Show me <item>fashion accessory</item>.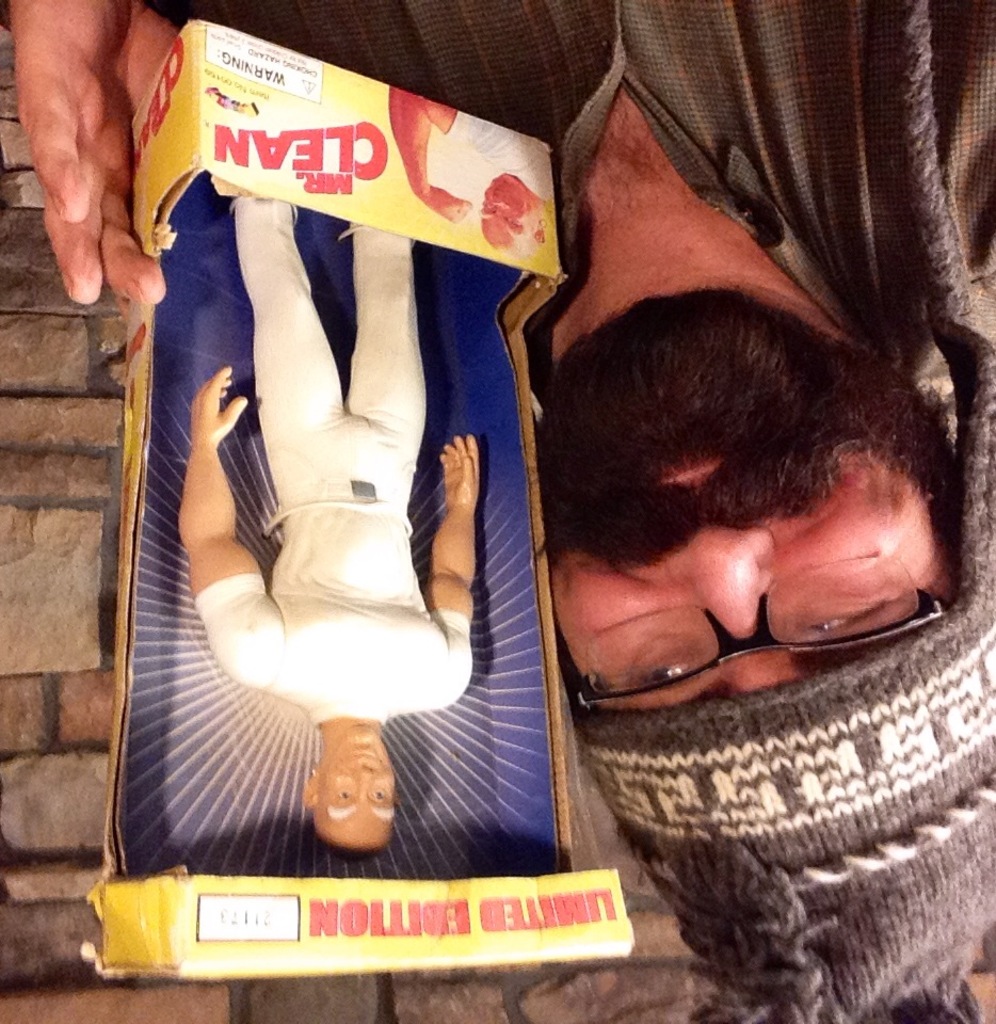
<item>fashion accessory</item> is here: detection(573, 0, 995, 1023).
